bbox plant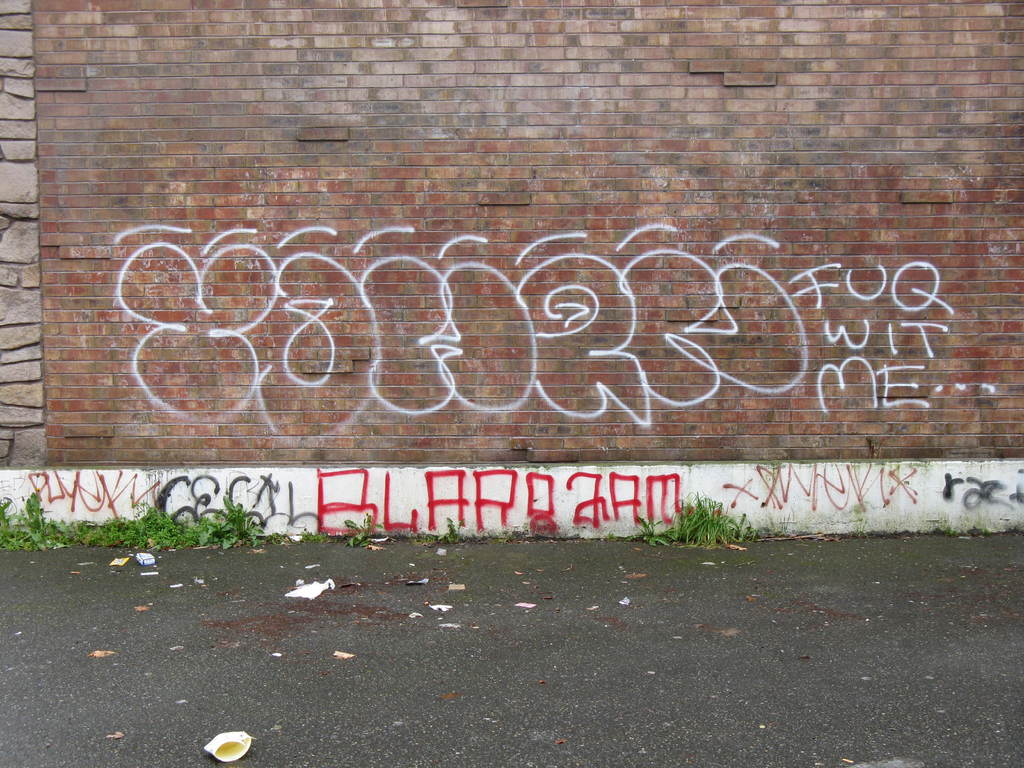
{"x1": 343, "y1": 508, "x2": 391, "y2": 547}
